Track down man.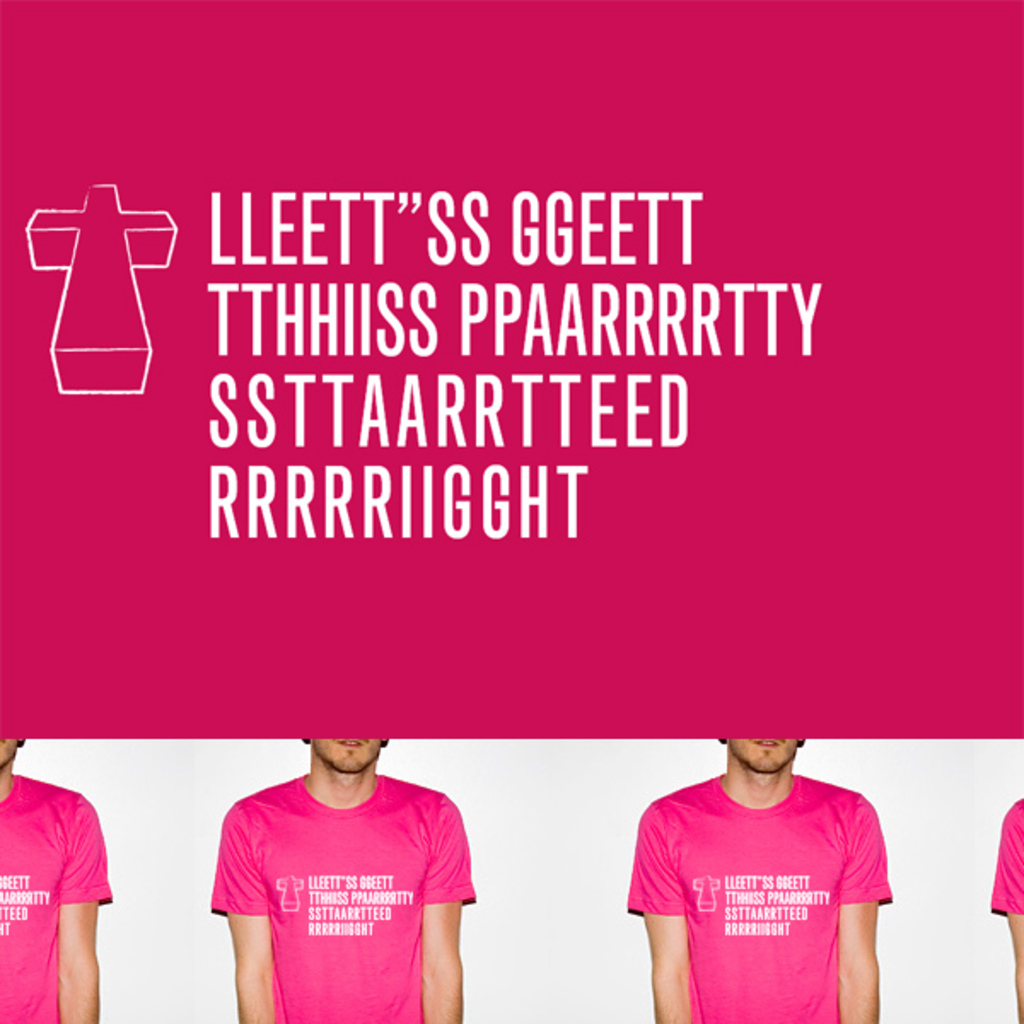
Tracked to <bbox>0, 736, 113, 1022</bbox>.
